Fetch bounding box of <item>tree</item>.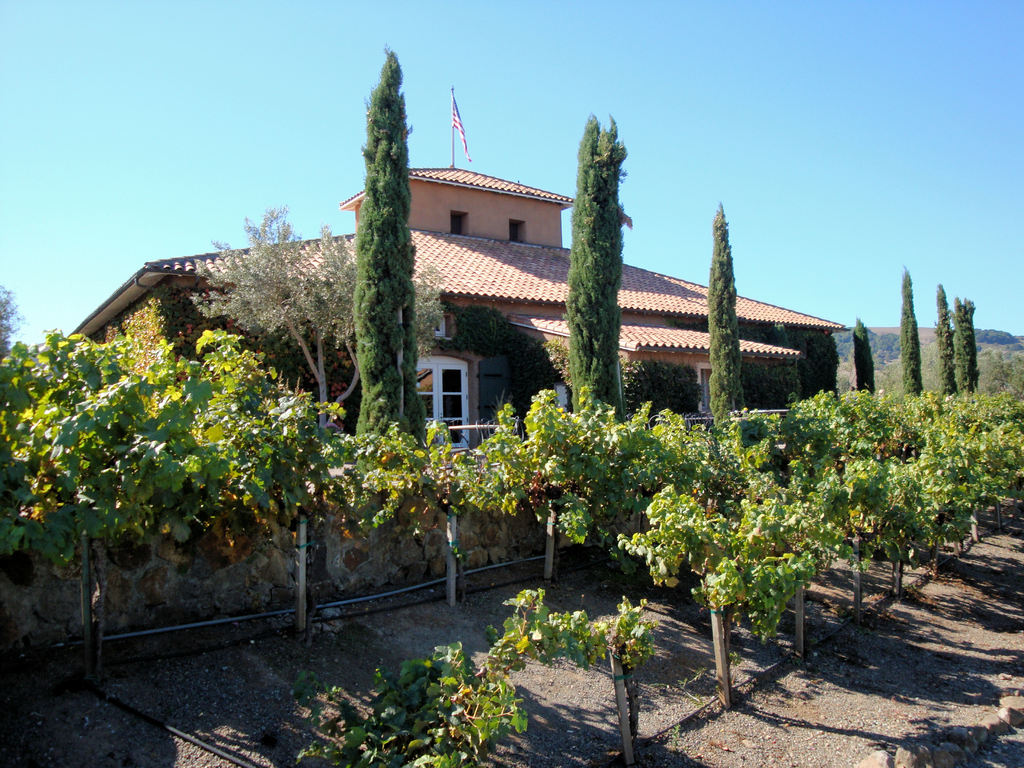
Bbox: 353, 36, 429, 467.
